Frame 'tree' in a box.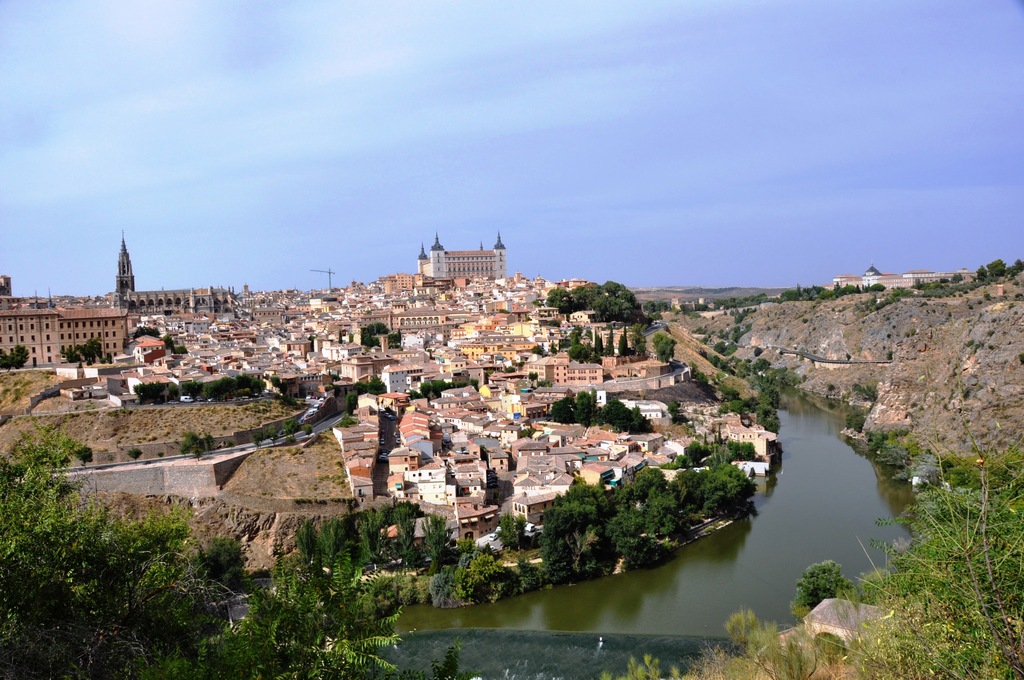
x1=532, y1=506, x2=614, y2=588.
